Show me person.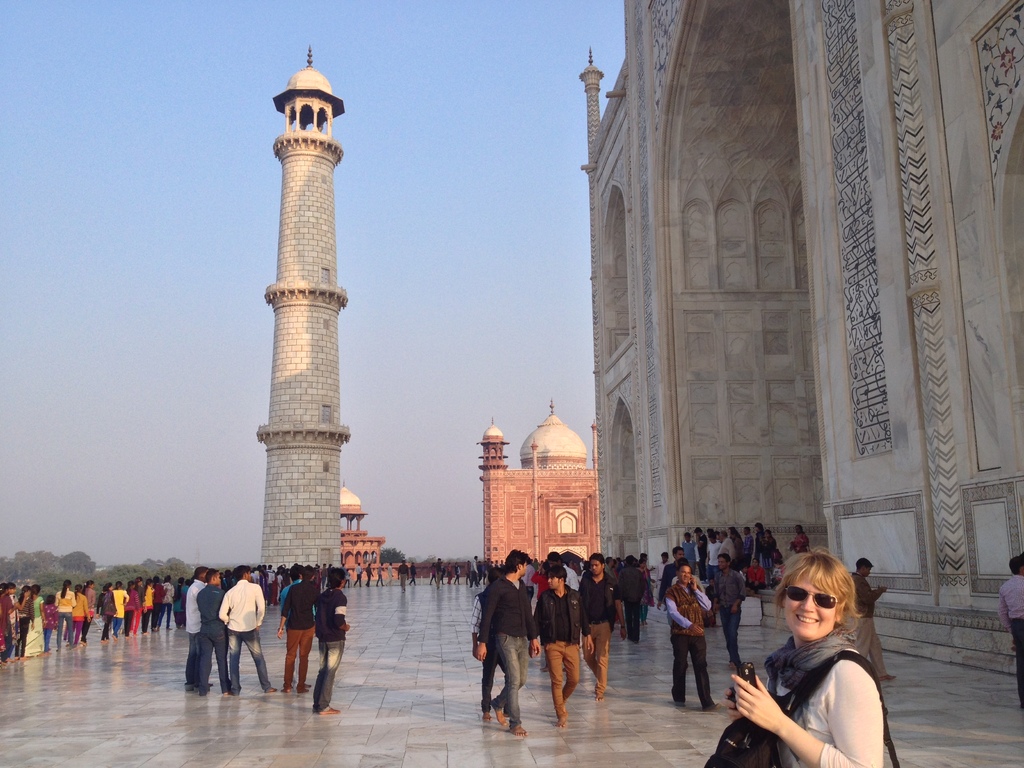
person is here: x1=249 y1=567 x2=266 y2=601.
